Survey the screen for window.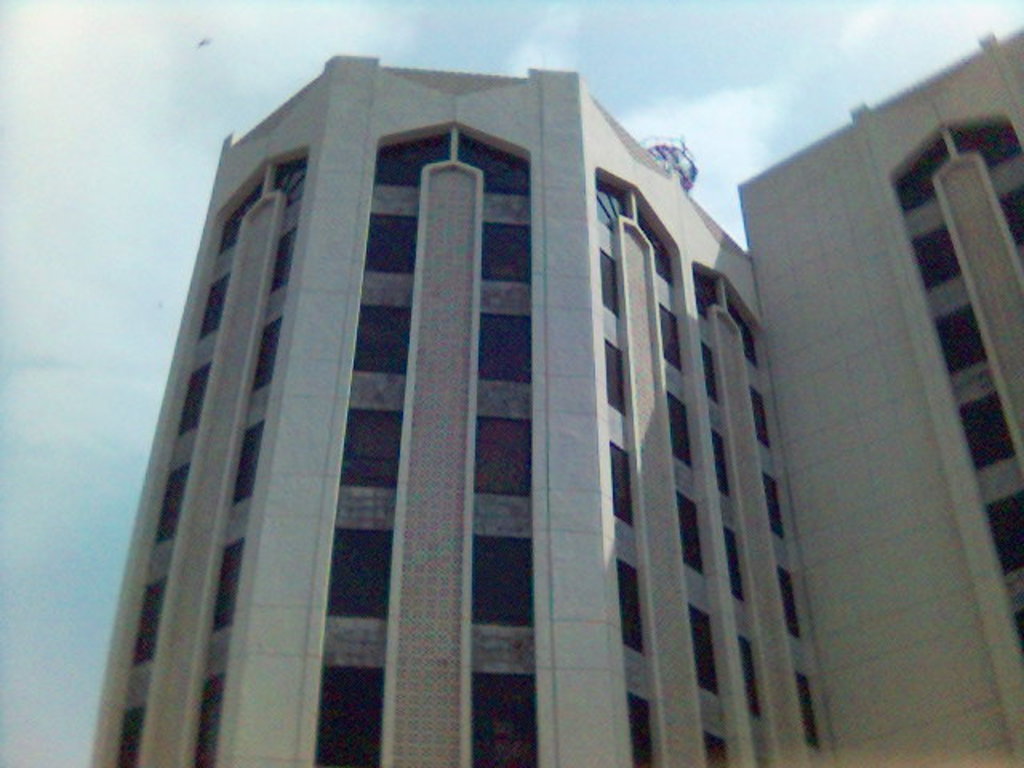
Survey found: crop(635, 195, 675, 285).
